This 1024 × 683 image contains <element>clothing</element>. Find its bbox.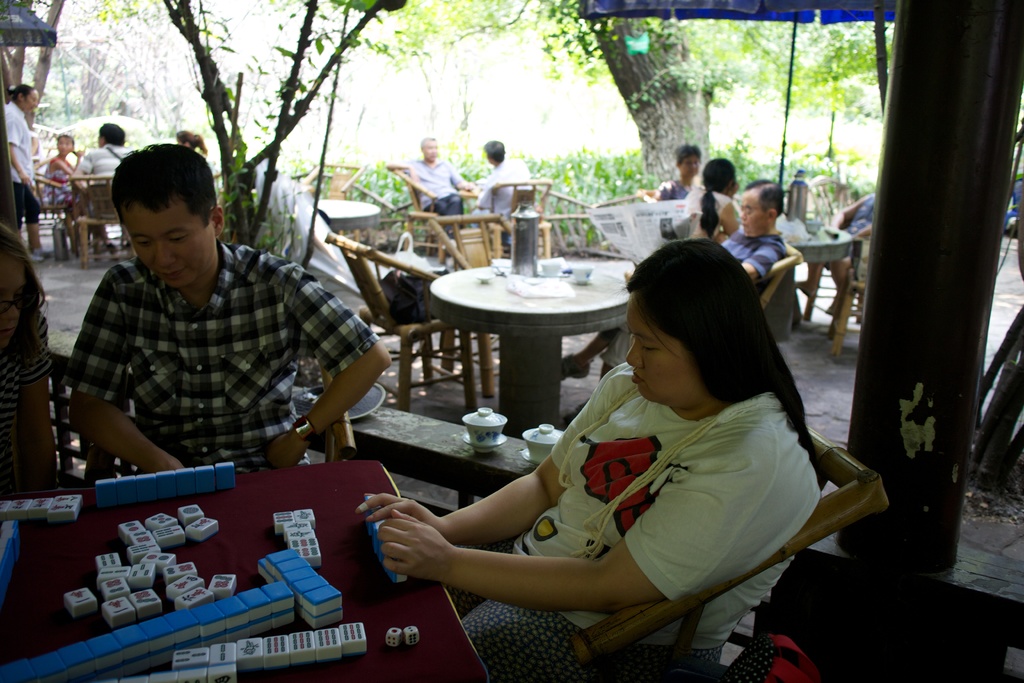
bbox=(45, 157, 74, 202).
